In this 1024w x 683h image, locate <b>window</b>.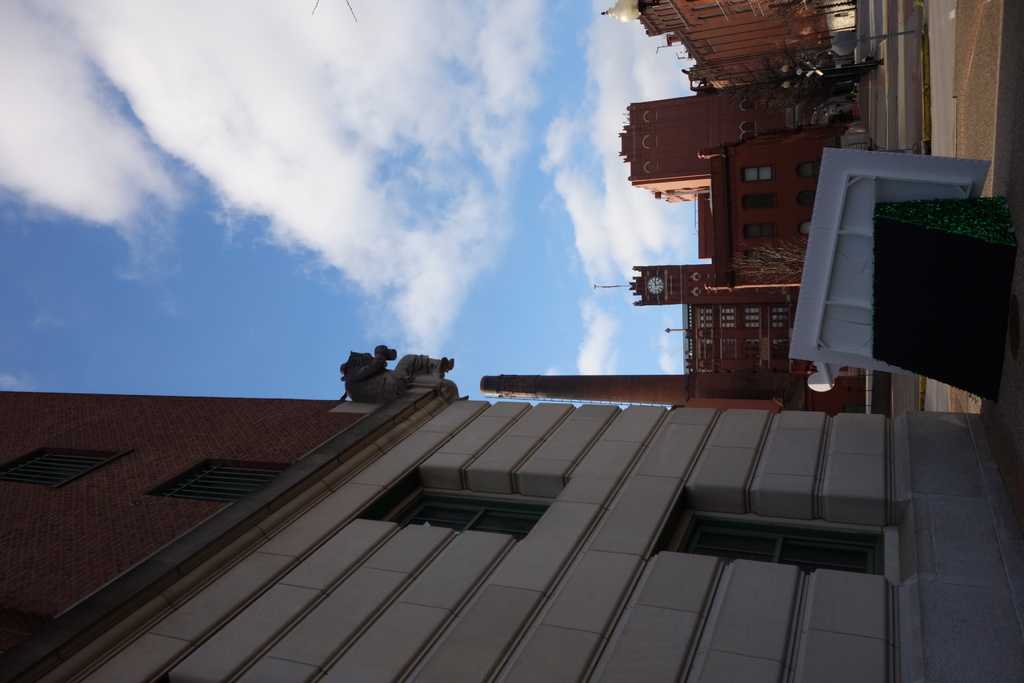
Bounding box: bbox=(371, 482, 556, 550).
